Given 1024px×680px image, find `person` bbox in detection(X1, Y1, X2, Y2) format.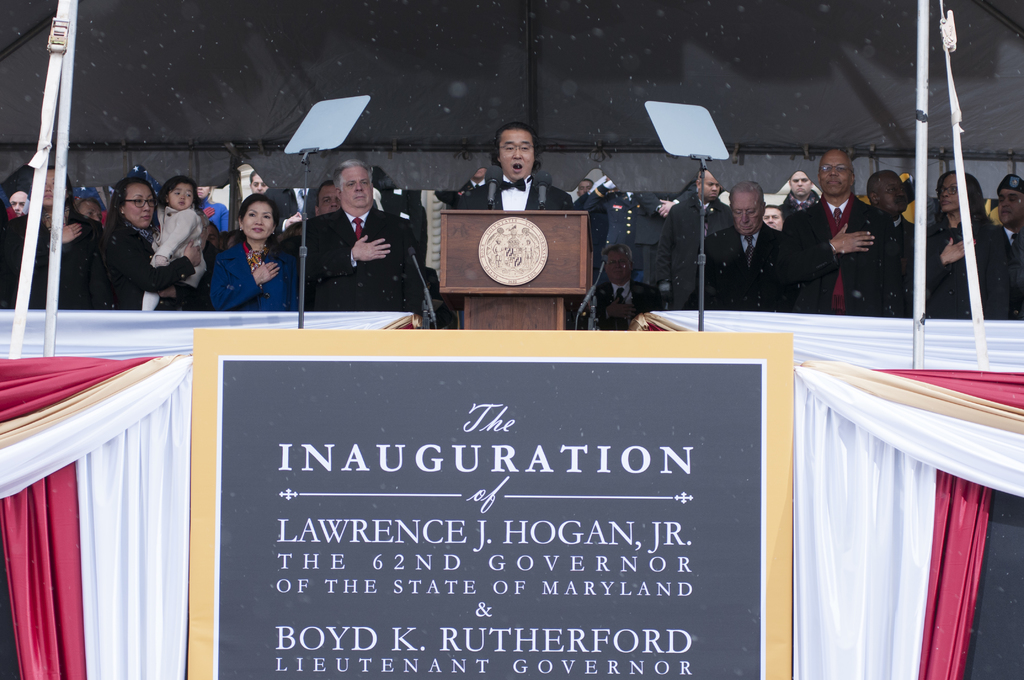
detection(698, 176, 799, 309).
